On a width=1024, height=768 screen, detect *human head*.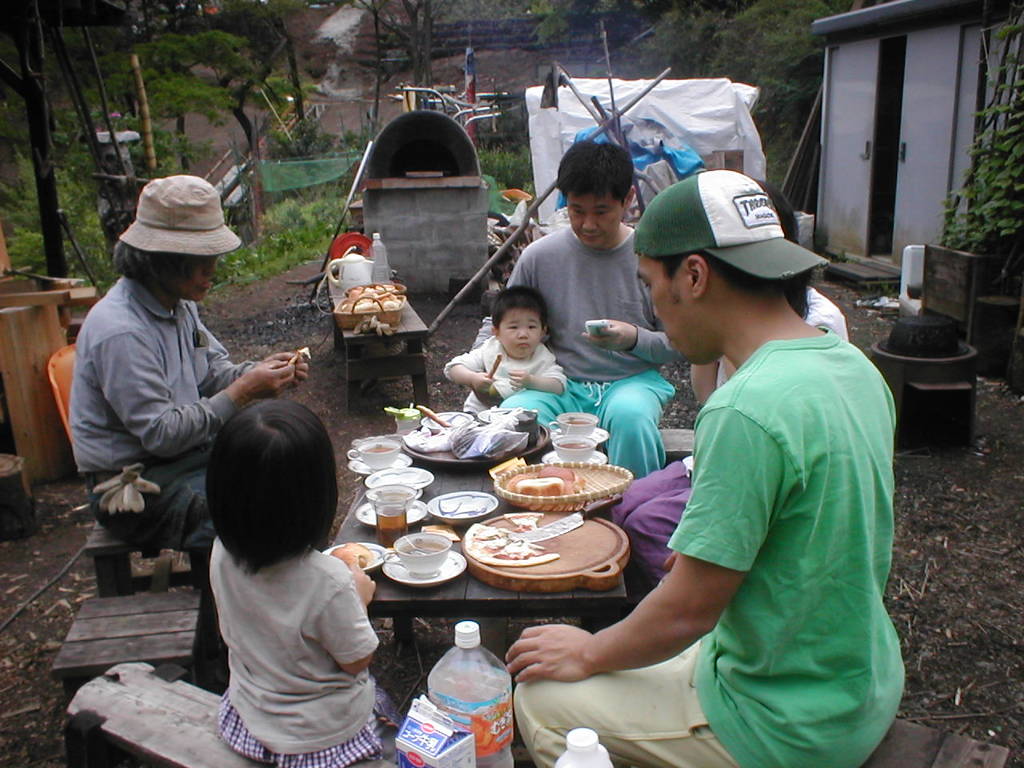
[554, 136, 636, 250].
